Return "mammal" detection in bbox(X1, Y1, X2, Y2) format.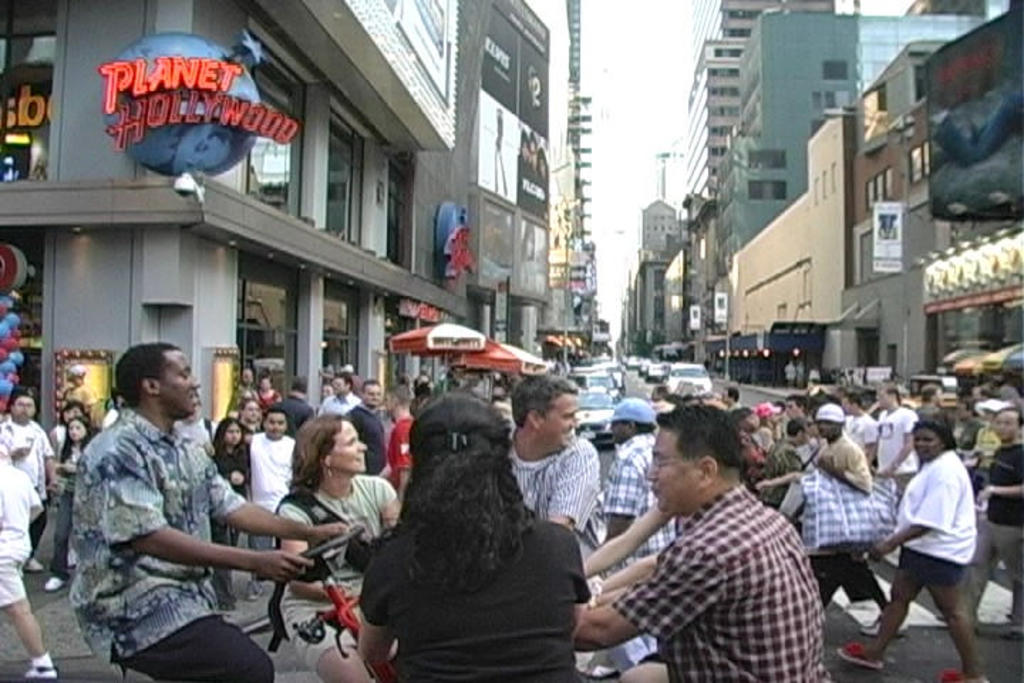
bbox(799, 359, 804, 380).
